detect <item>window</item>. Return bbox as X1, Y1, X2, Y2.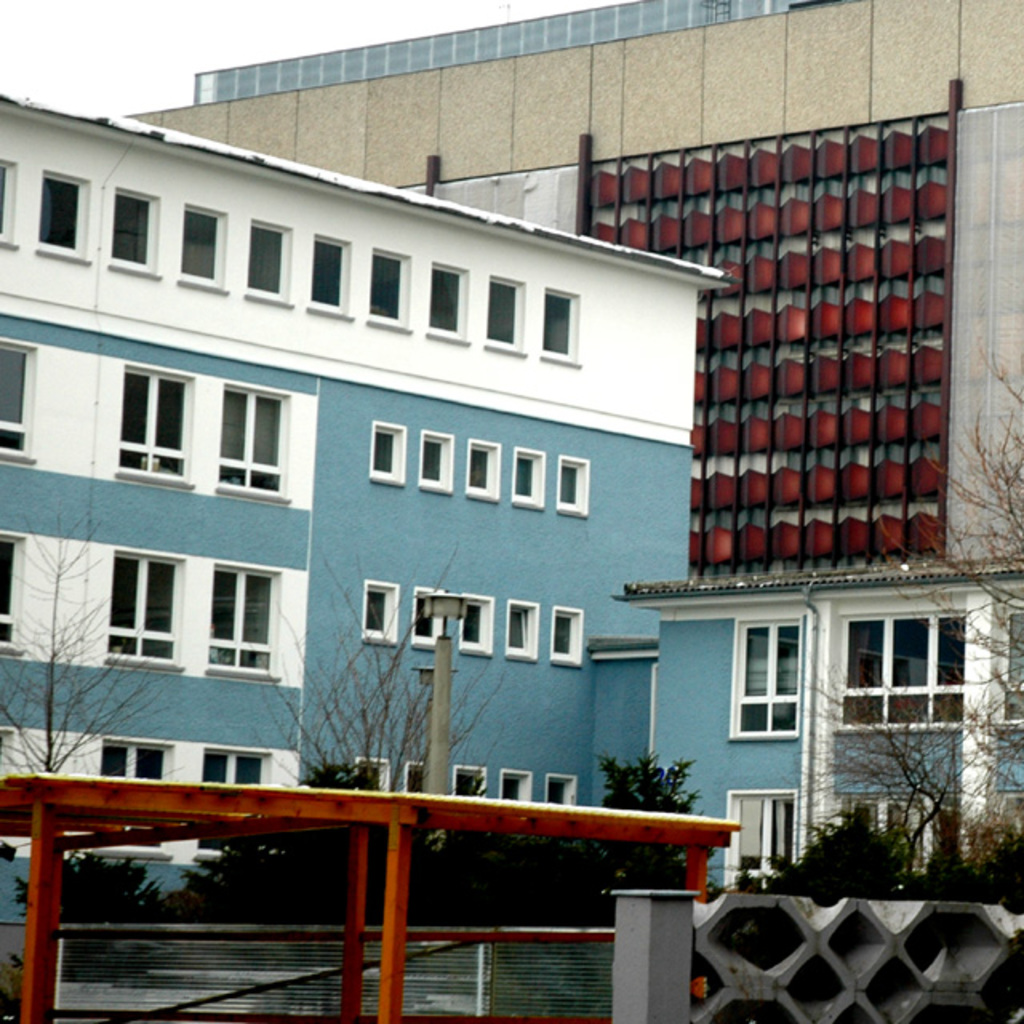
174, 205, 218, 277.
